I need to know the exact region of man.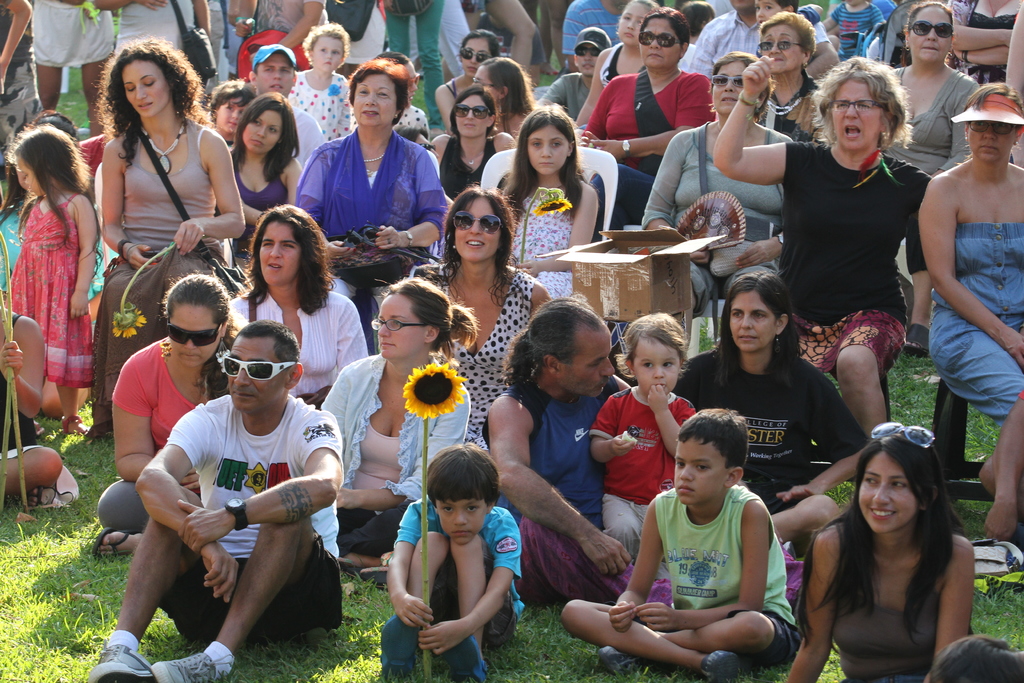
Region: 480, 298, 812, 614.
